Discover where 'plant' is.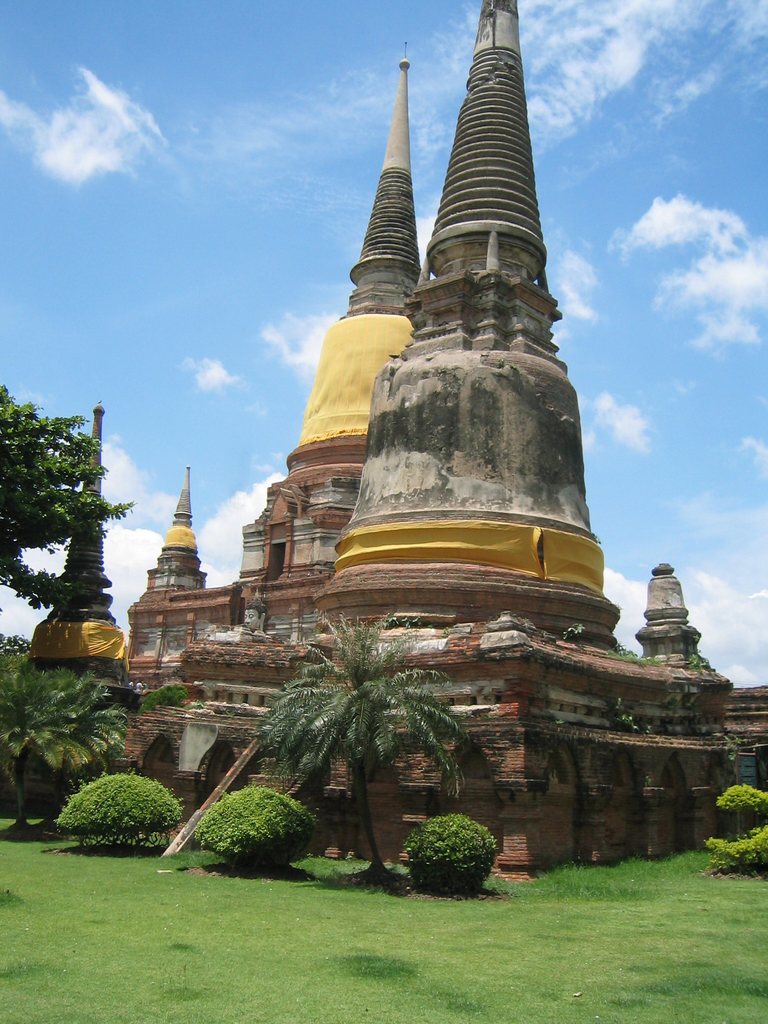
Discovered at [left=712, top=776, right=767, bottom=840].
